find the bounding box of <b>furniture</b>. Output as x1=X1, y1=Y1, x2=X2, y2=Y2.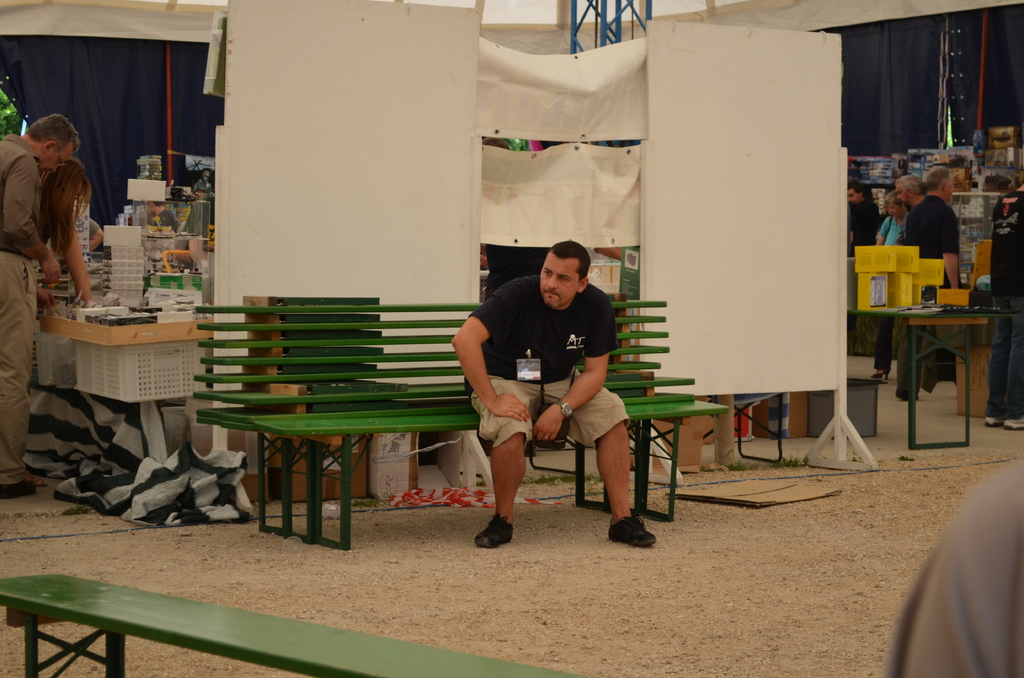
x1=847, y1=306, x2=1006, y2=449.
